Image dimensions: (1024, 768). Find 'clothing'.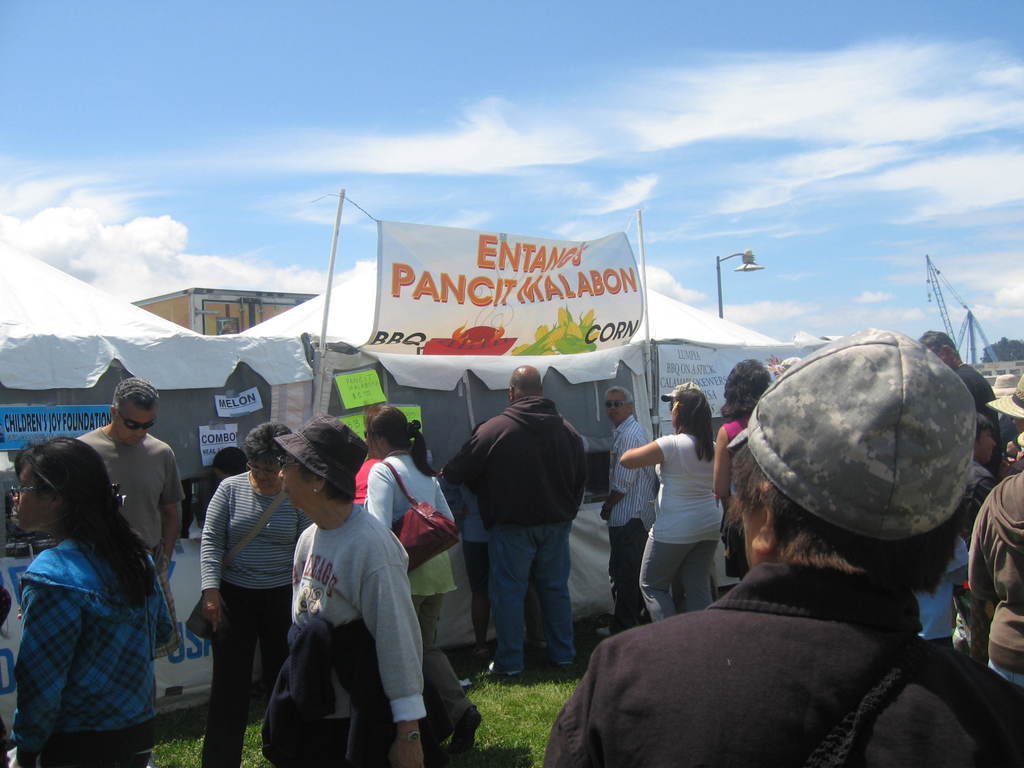
l=202, t=471, r=317, b=767.
